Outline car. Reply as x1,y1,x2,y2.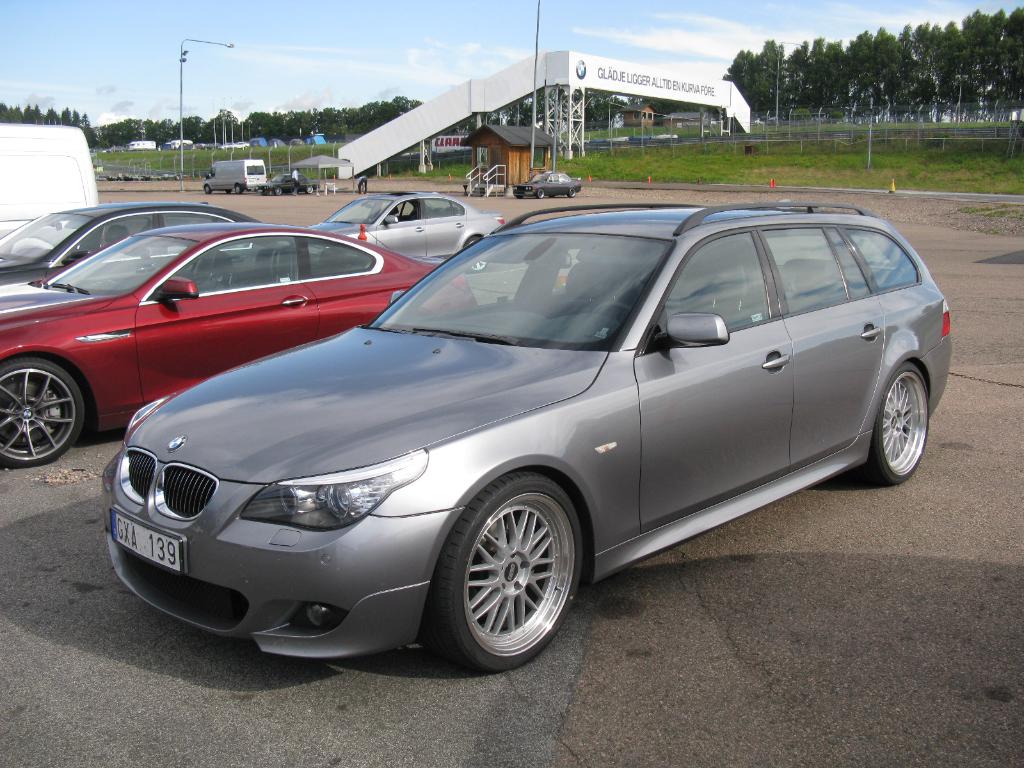
0,222,479,471.
